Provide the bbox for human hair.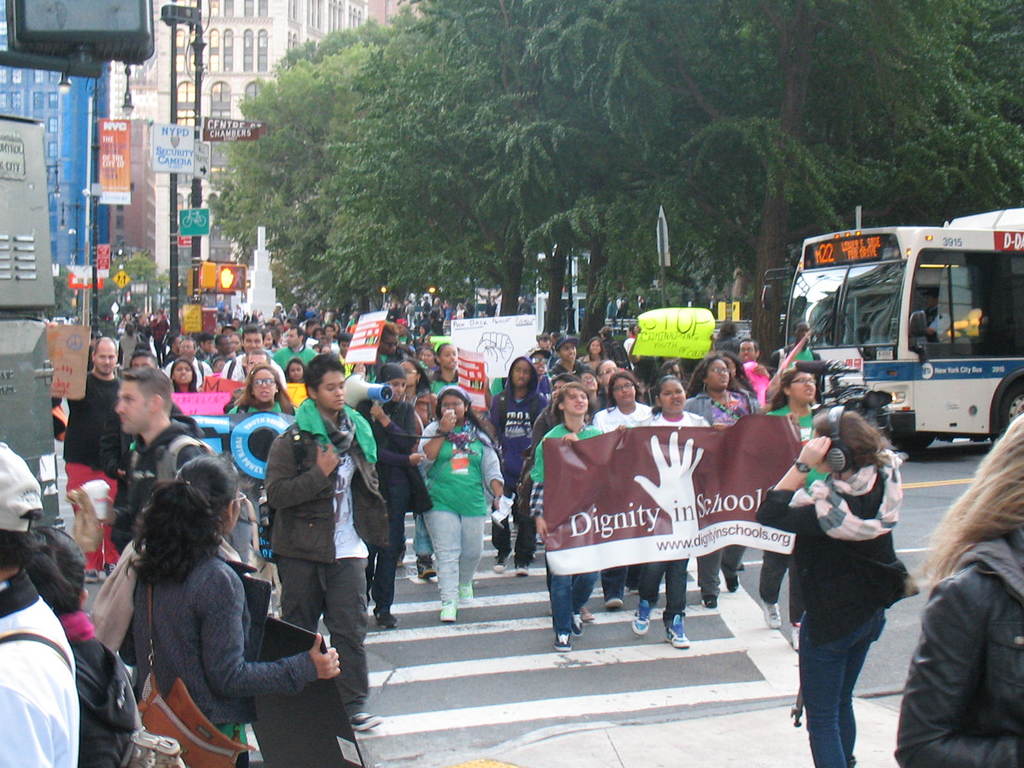
{"x1": 303, "y1": 350, "x2": 346, "y2": 396}.
